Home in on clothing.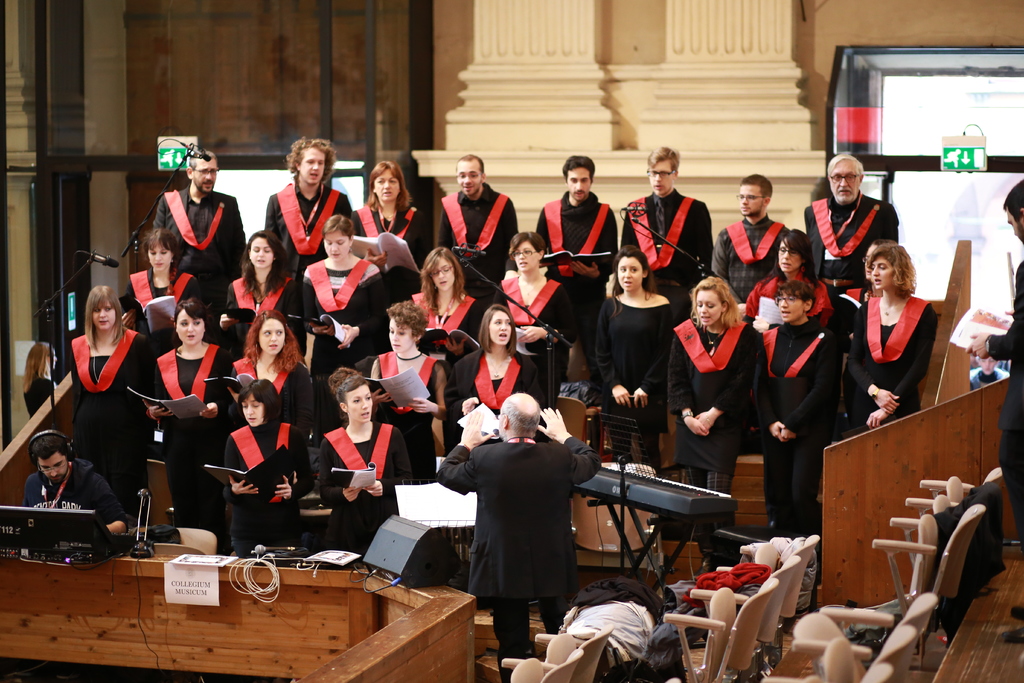
Homed in at (x1=410, y1=290, x2=488, y2=357).
